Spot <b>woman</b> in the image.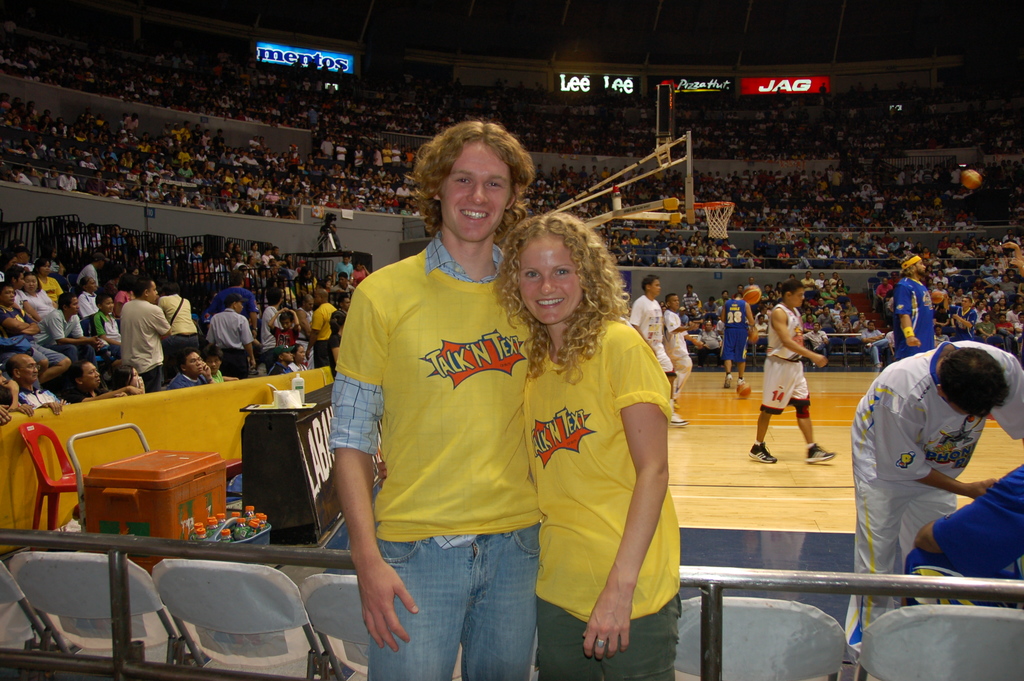
<b>woman</b> found at 19,268,62,318.
